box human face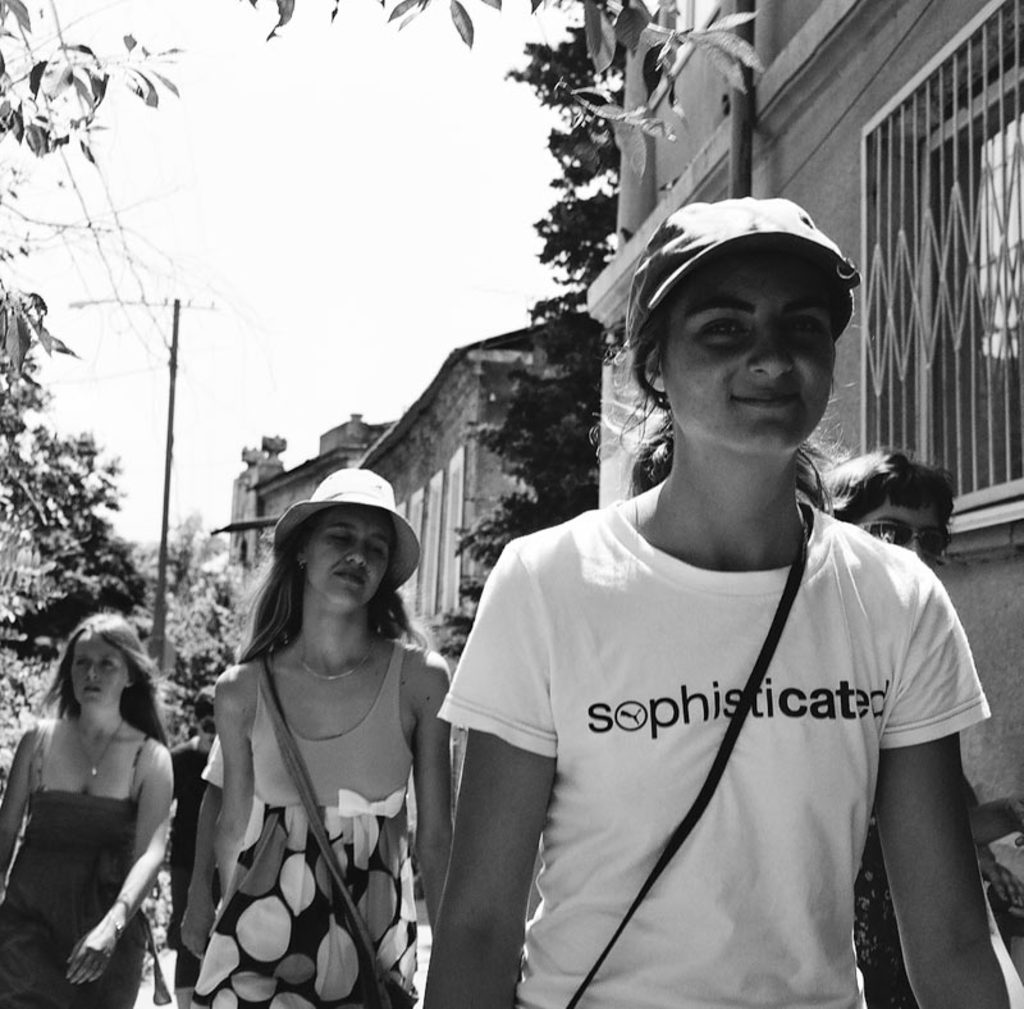
detection(69, 636, 128, 702)
